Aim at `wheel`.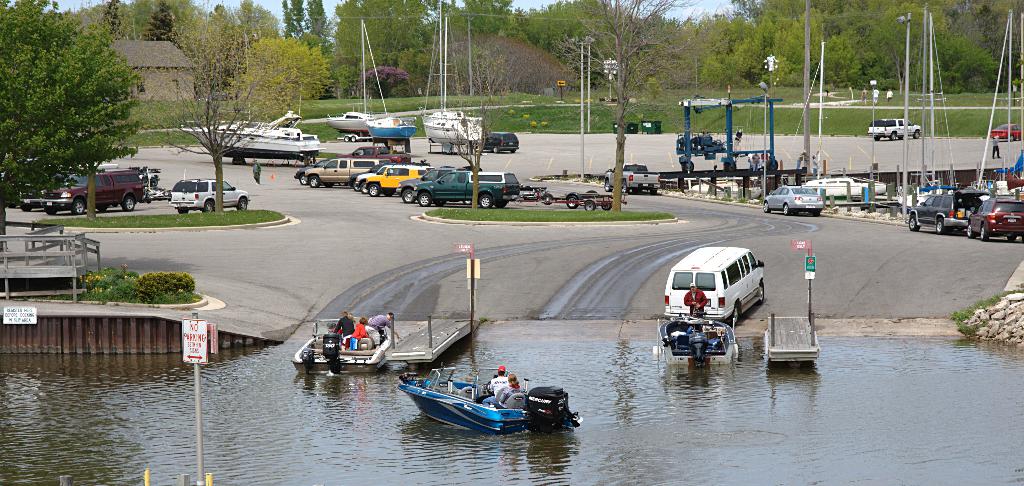
Aimed at (x1=875, y1=136, x2=879, y2=140).
